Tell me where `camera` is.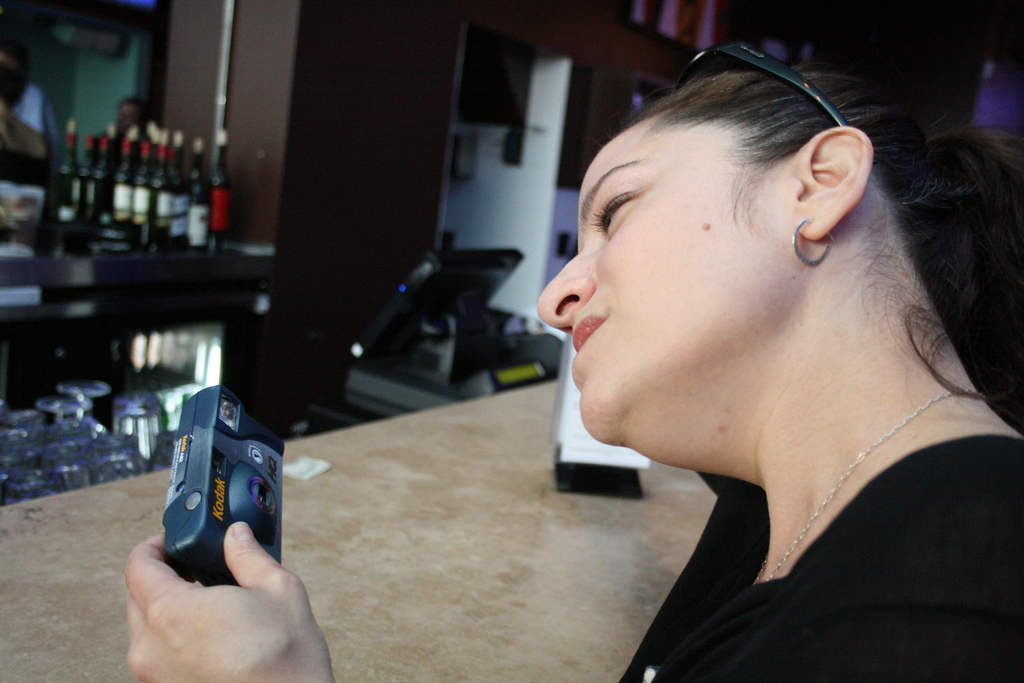
`camera` is at box=[159, 382, 289, 589].
